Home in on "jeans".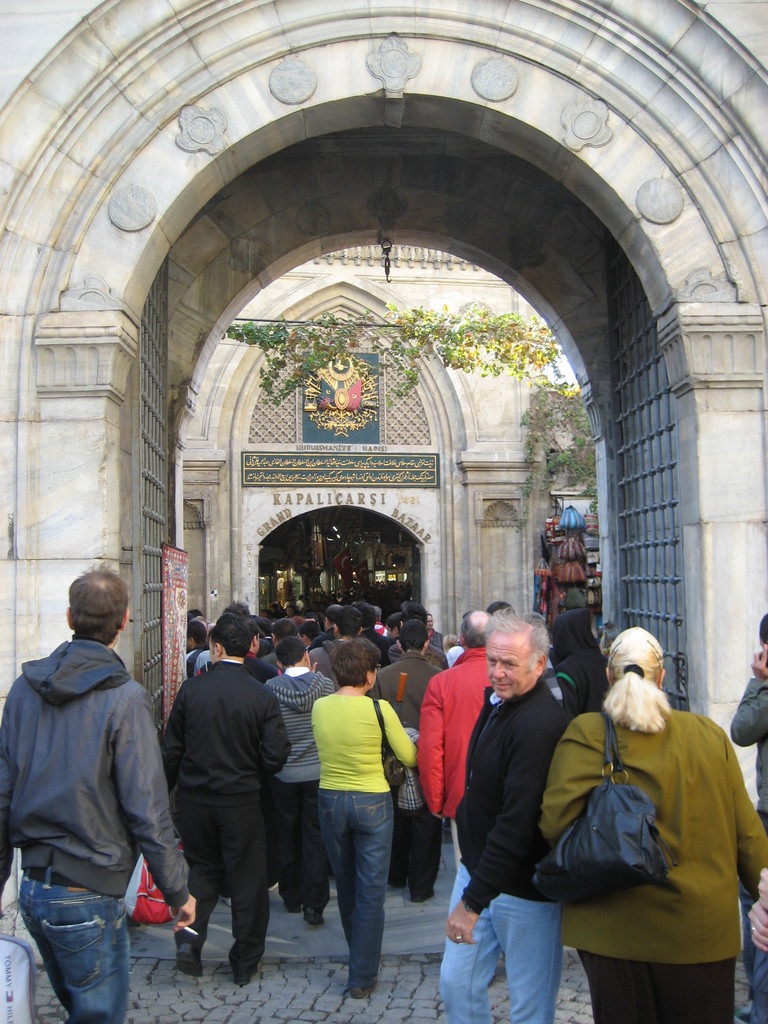
Homed in at <bbox>439, 861, 563, 1022</bbox>.
